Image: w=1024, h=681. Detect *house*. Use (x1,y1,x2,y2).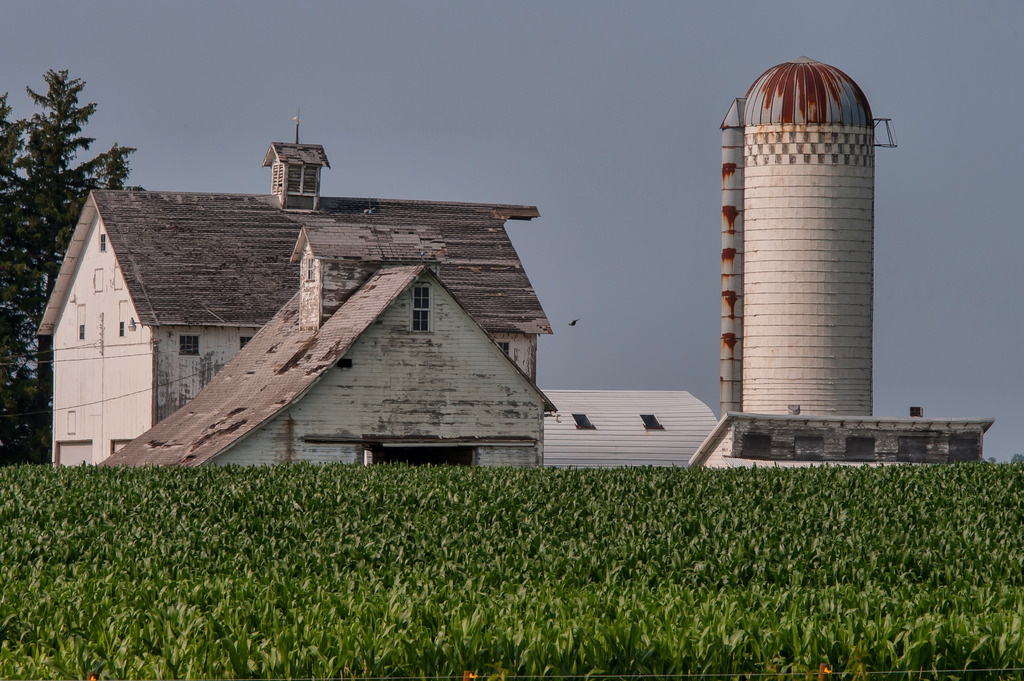
(550,373,716,478).
